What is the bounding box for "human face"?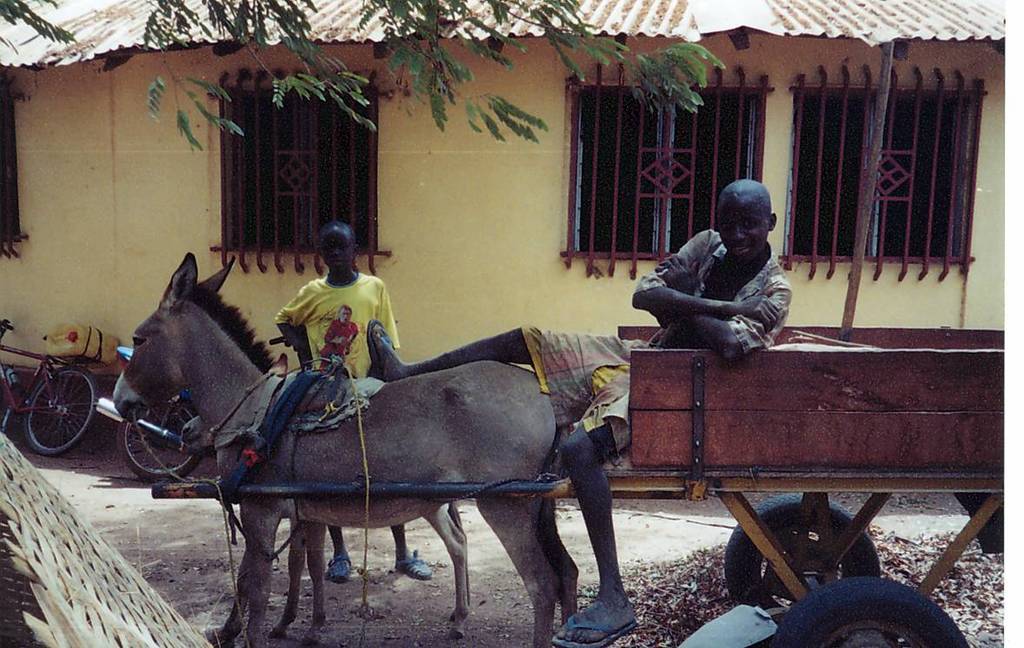
Rect(717, 195, 769, 261).
